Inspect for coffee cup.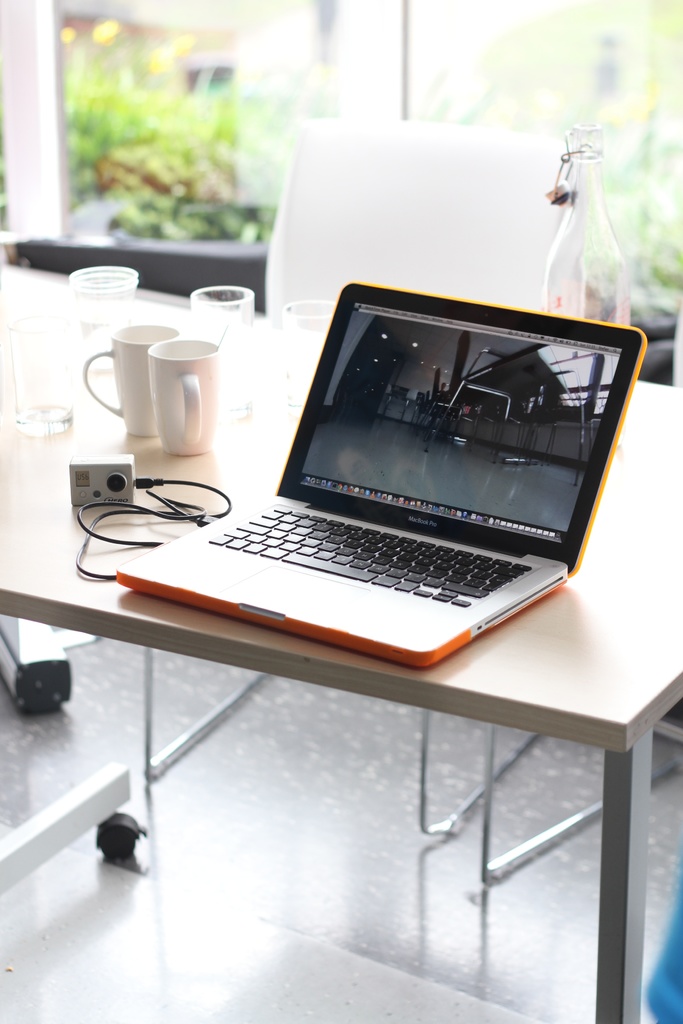
Inspection: bbox=(149, 339, 222, 452).
